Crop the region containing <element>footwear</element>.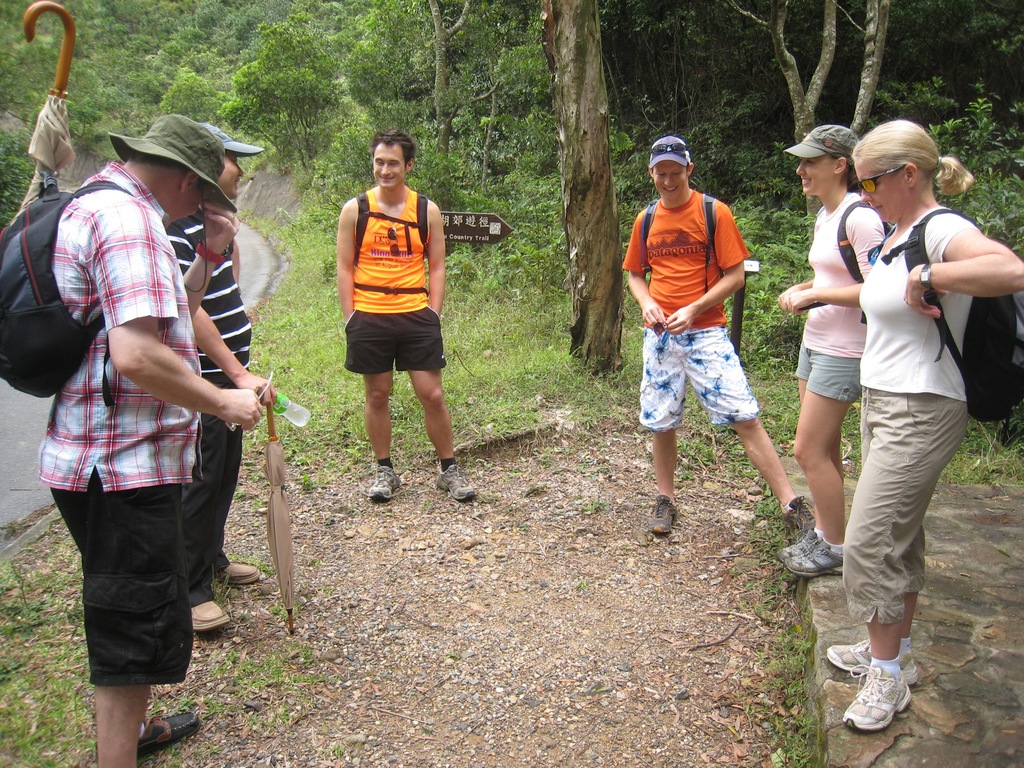
Crop region: pyautogui.locateOnScreen(433, 462, 476, 503).
